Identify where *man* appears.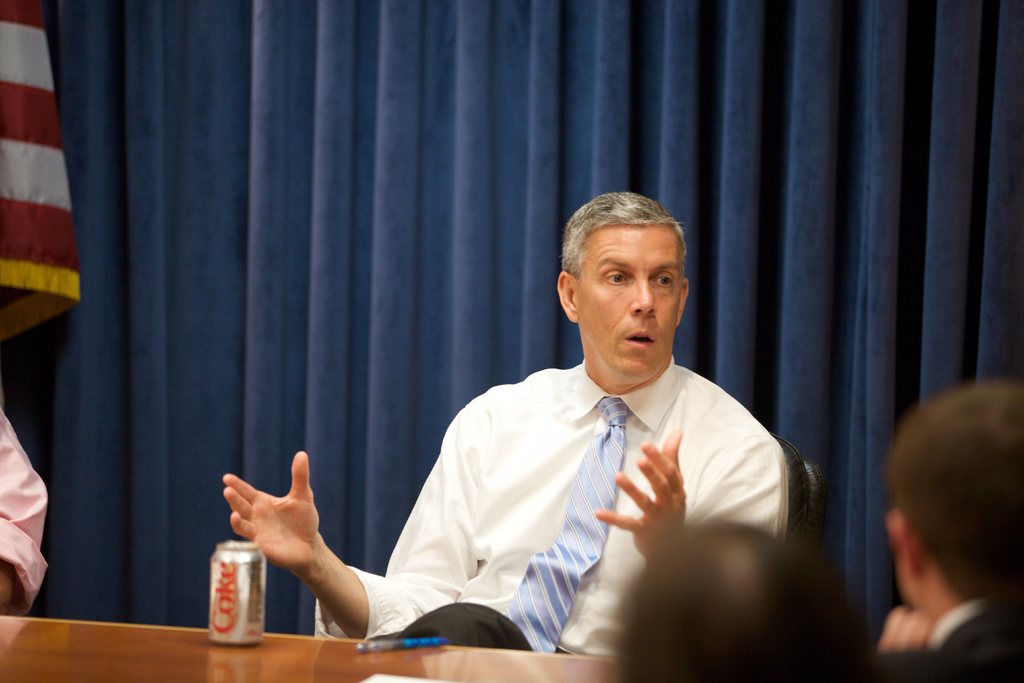
Appears at Rect(334, 202, 815, 669).
